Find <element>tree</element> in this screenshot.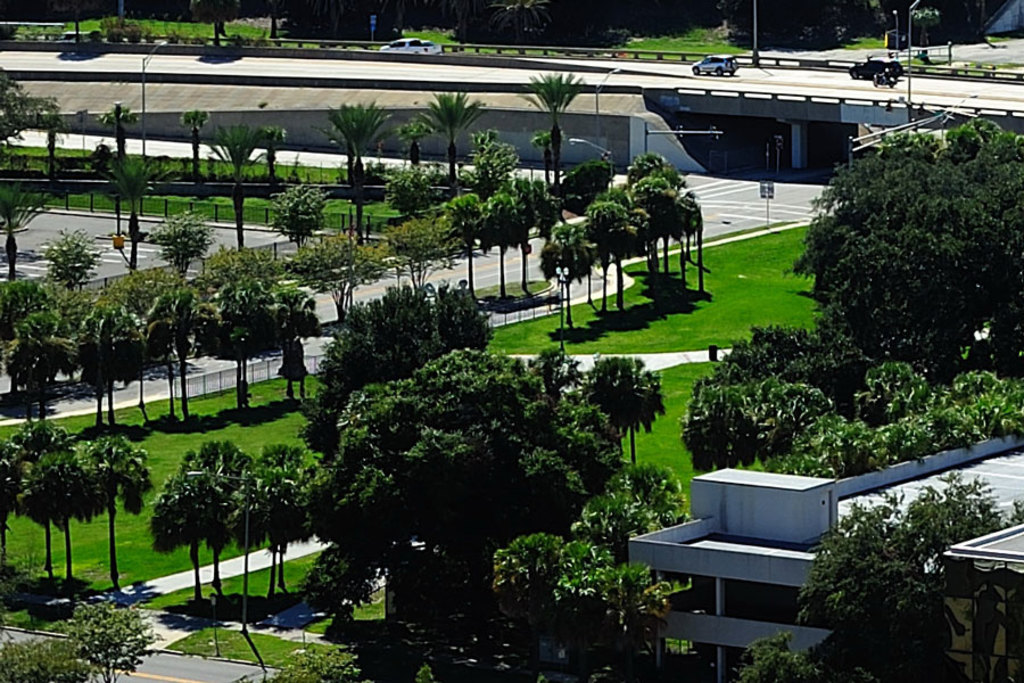
The bounding box for <element>tree</element> is [left=466, top=132, right=526, bottom=195].
